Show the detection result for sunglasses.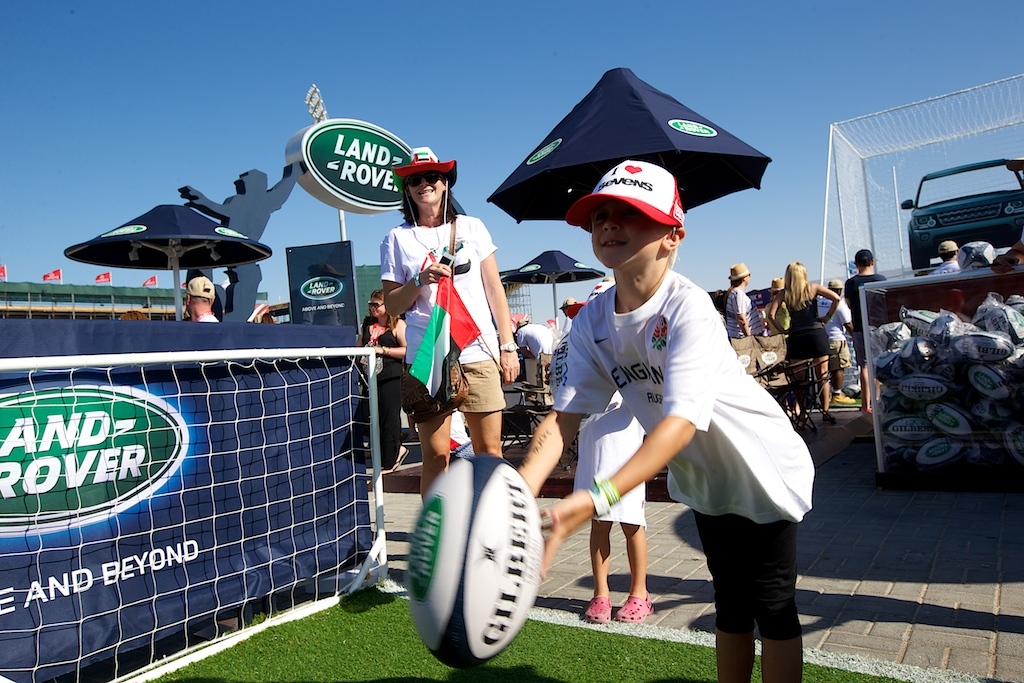
pyautogui.locateOnScreen(366, 300, 384, 306).
